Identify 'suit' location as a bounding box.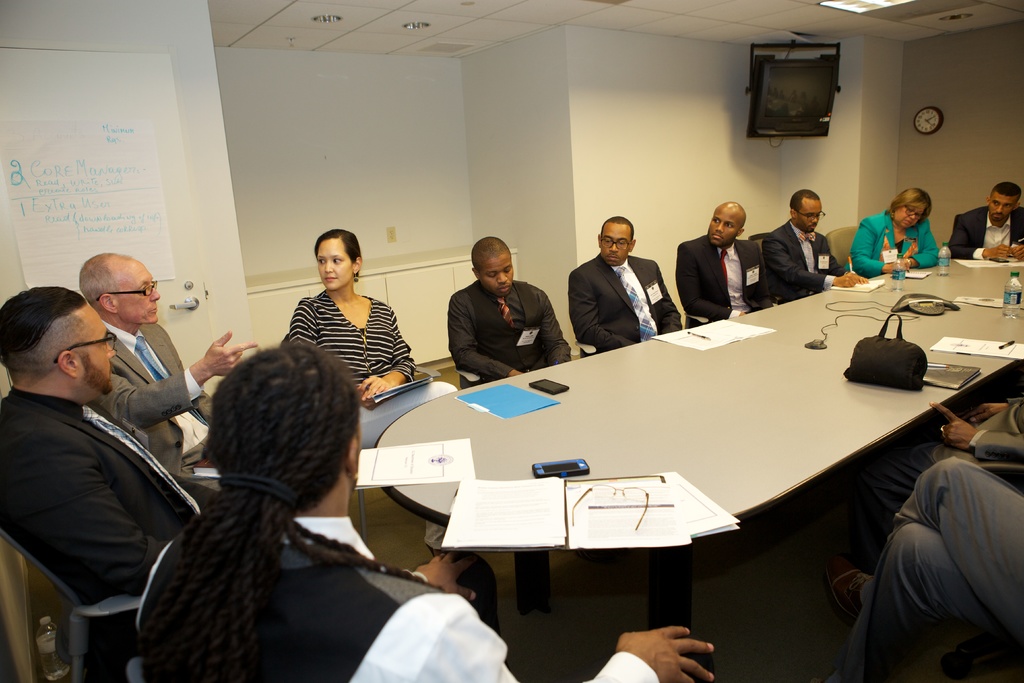
[0, 382, 221, 682].
